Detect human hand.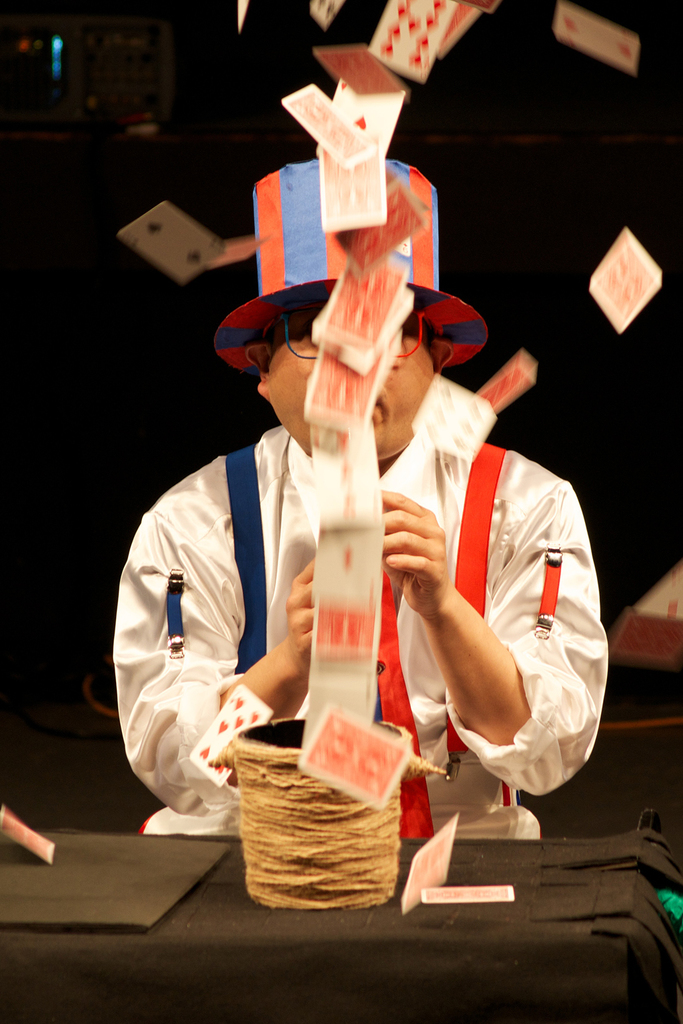
Detected at 368 483 481 650.
